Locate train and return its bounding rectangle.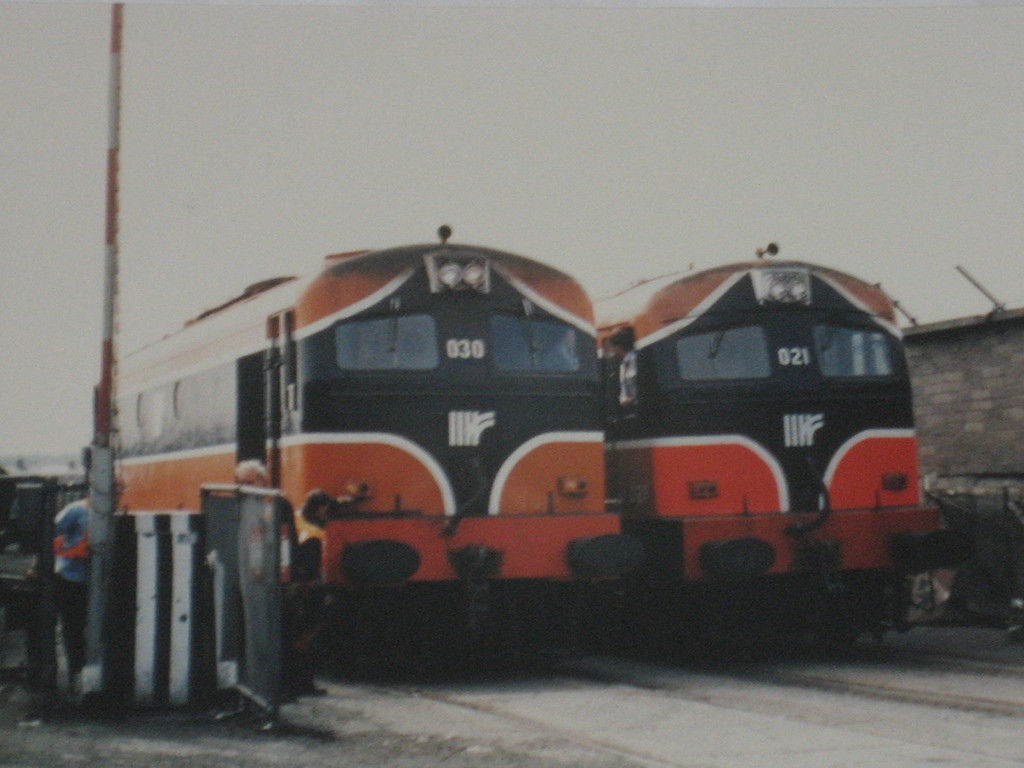
(x1=588, y1=243, x2=961, y2=657).
